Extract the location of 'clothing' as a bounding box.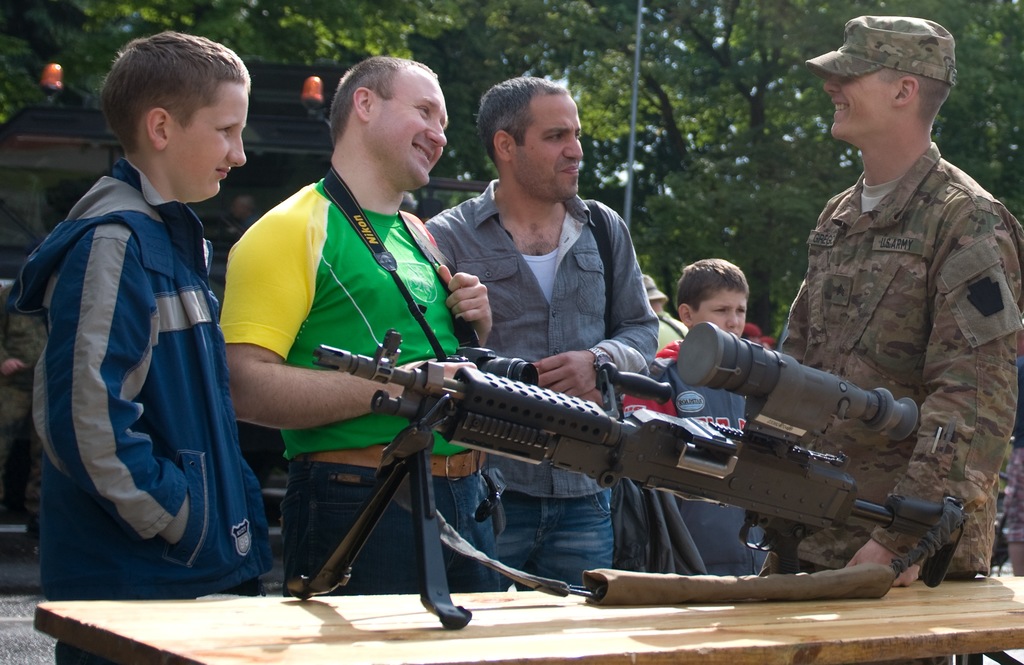
box=[657, 310, 688, 353].
